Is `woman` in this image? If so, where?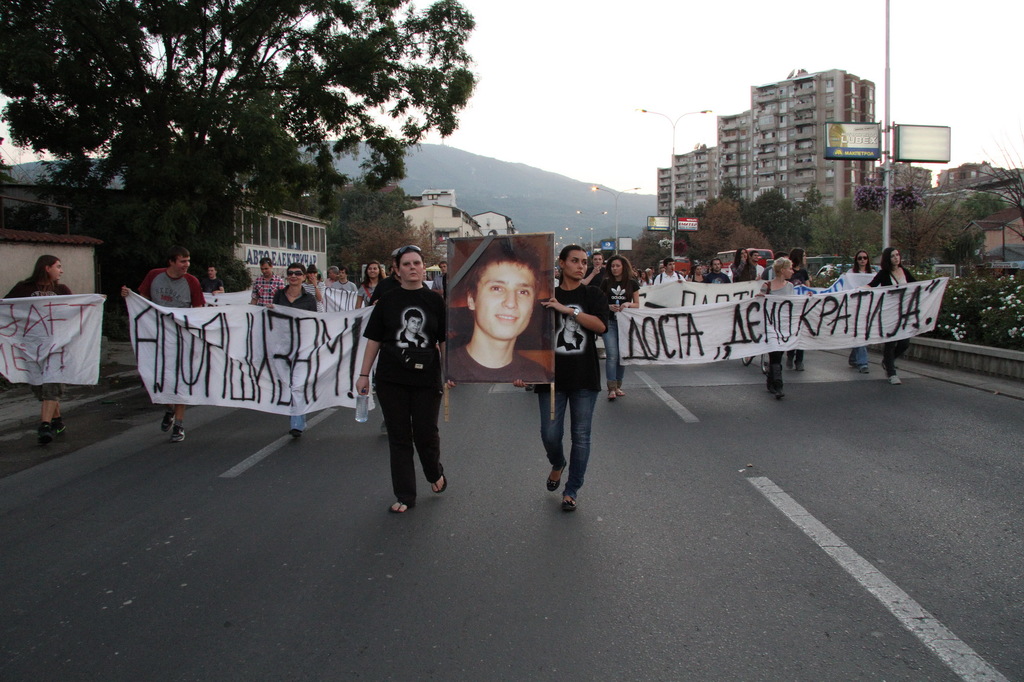
Yes, at box(356, 245, 447, 516).
